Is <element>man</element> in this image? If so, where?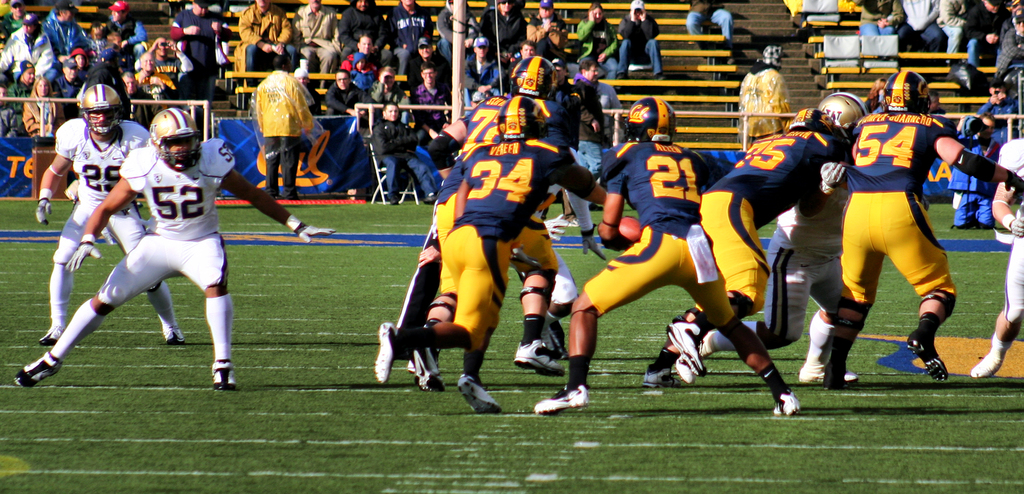
Yes, at BBox(998, 15, 1023, 80).
